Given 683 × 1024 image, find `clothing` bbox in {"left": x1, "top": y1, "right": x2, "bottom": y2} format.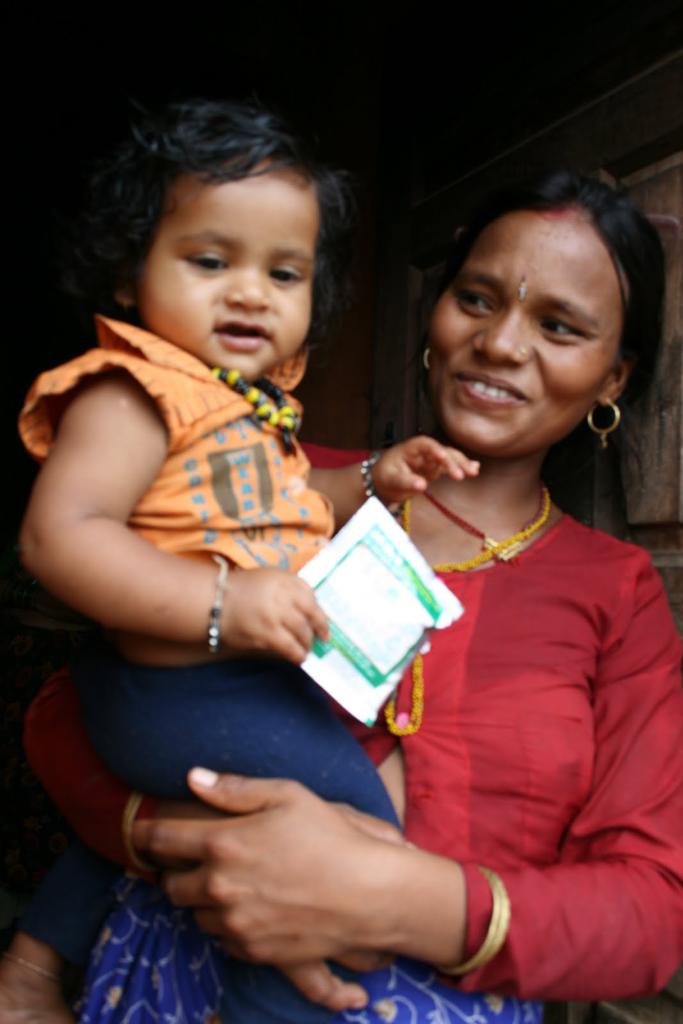
{"left": 26, "top": 449, "right": 682, "bottom": 1023}.
